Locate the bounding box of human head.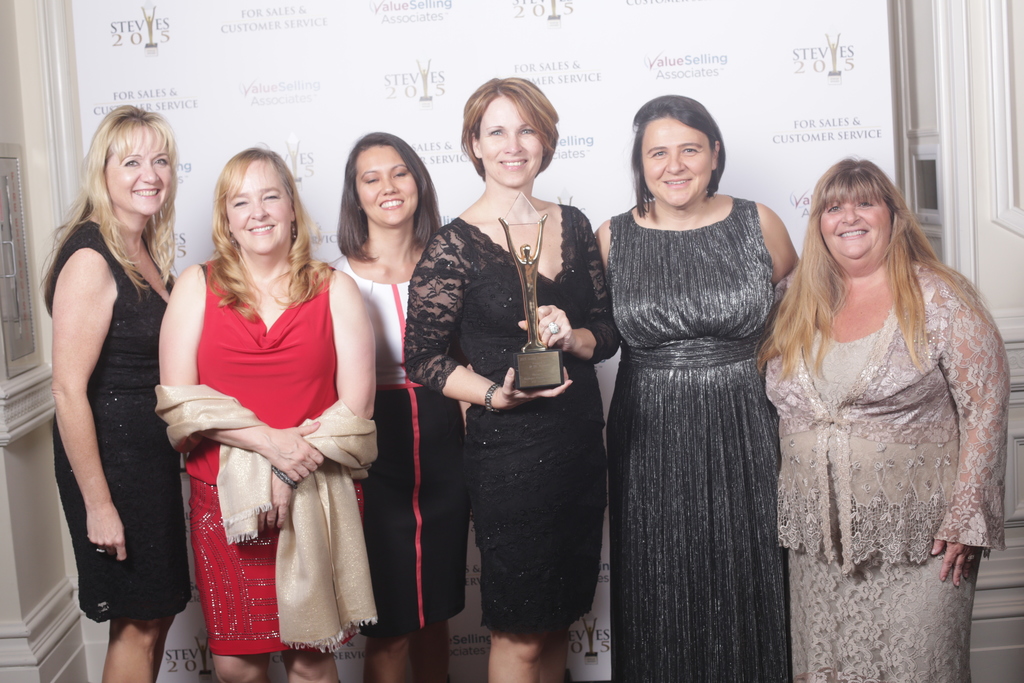
Bounding box: detection(455, 74, 563, 188).
